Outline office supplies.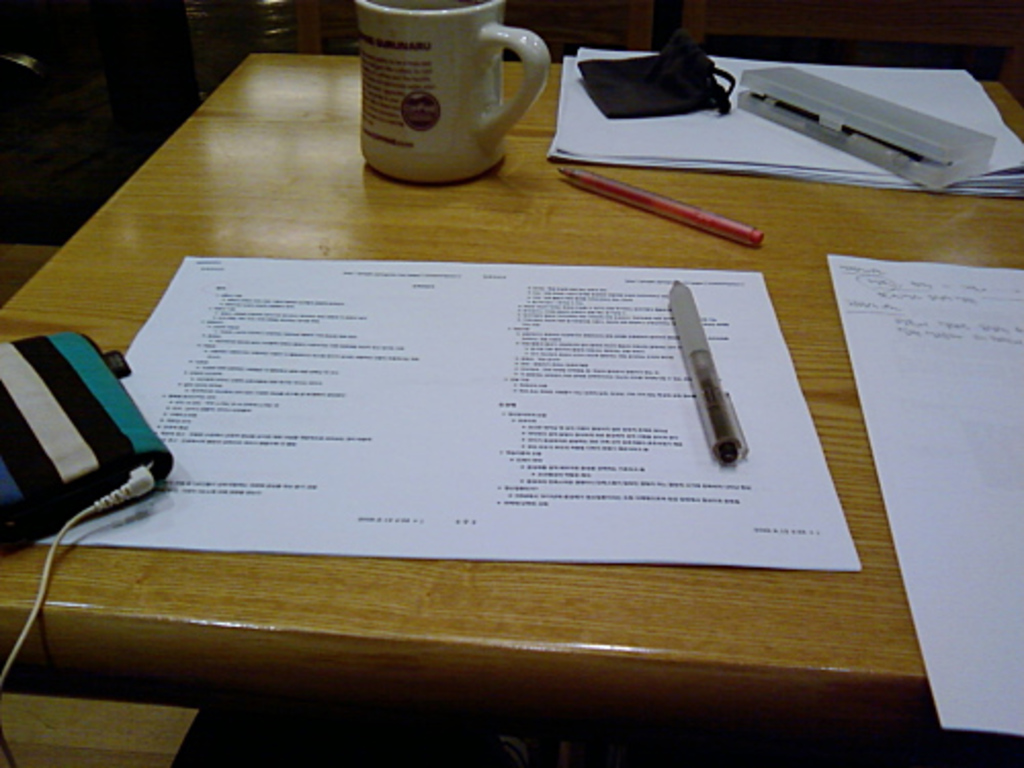
Outline: rect(731, 63, 993, 182).
